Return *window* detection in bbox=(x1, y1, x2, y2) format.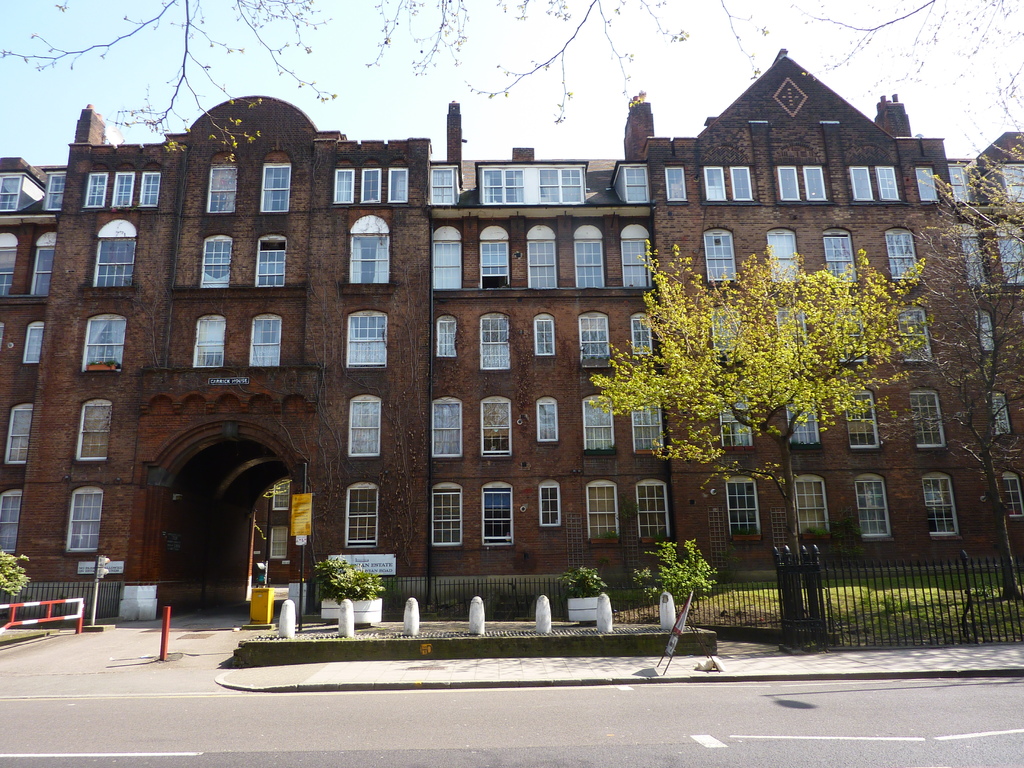
bbox=(884, 228, 922, 277).
